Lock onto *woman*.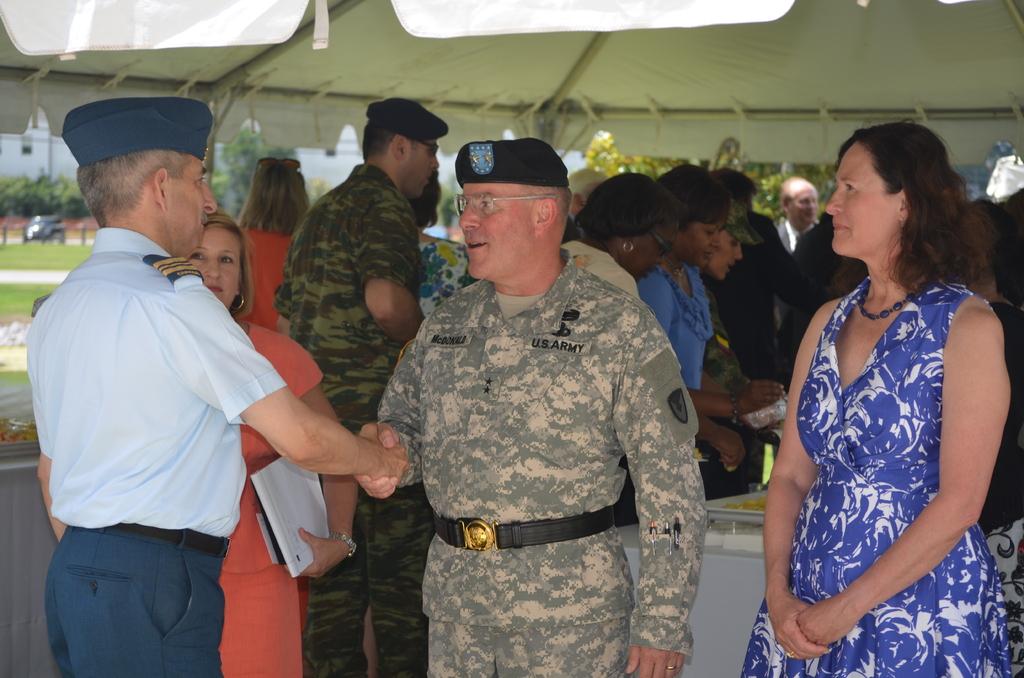
Locked: select_region(178, 211, 364, 677).
